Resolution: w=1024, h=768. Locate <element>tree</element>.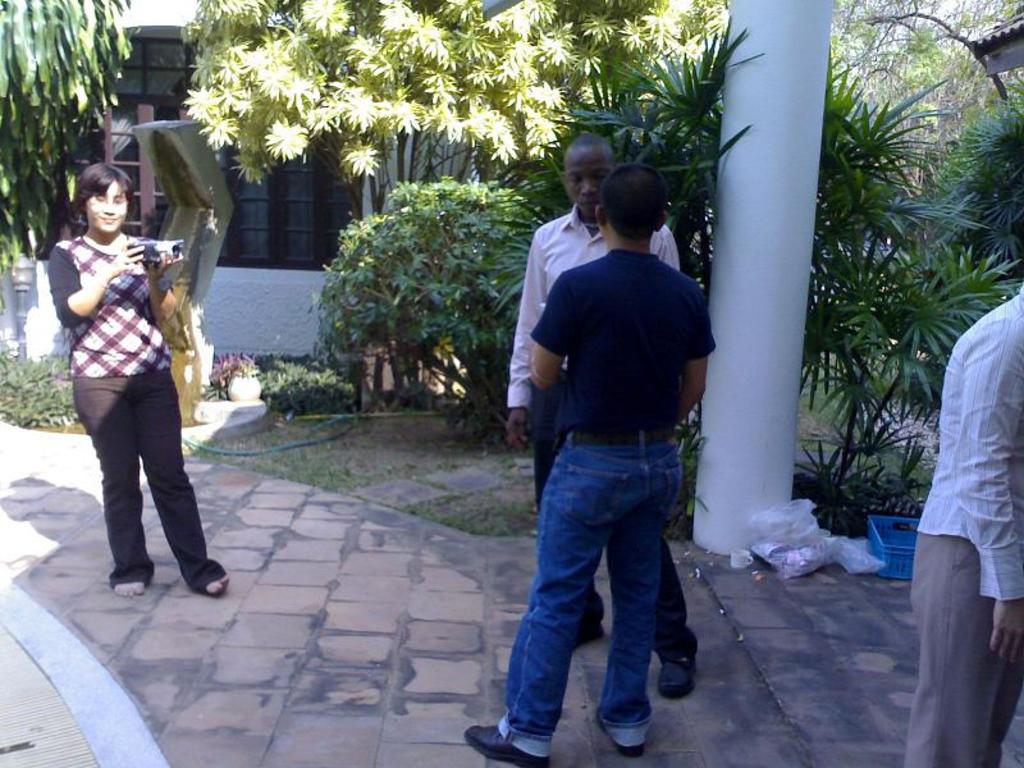
locate(826, 0, 1023, 264).
